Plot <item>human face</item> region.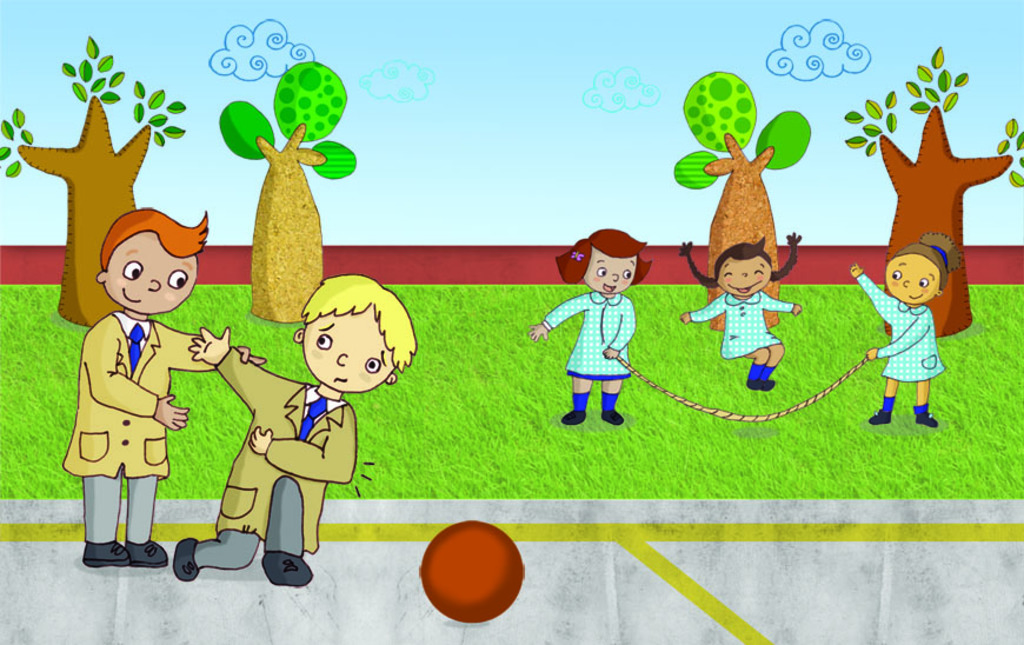
Plotted at detection(107, 227, 197, 313).
